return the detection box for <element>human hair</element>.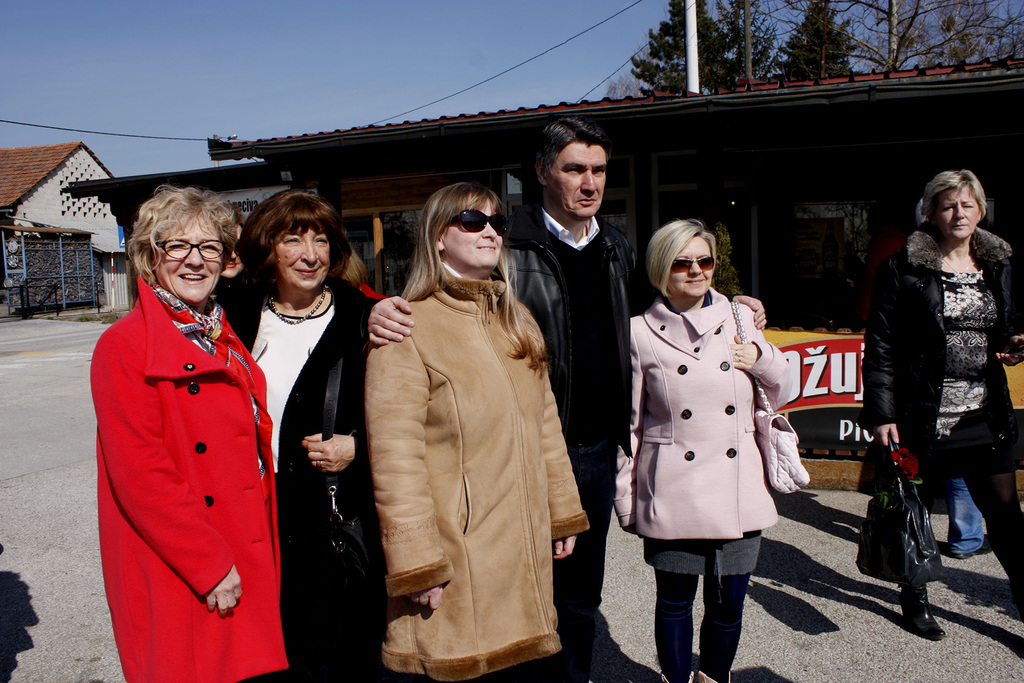
box(330, 241, 370, 292).
